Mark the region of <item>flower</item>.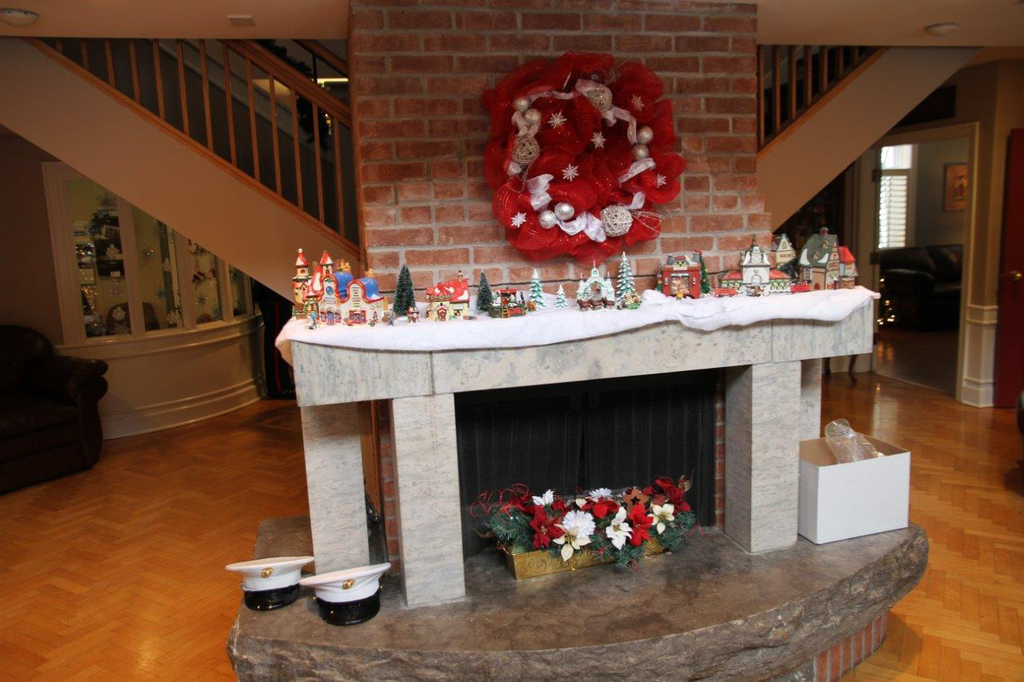
Region: Rect(110, 306, 126, 321).
